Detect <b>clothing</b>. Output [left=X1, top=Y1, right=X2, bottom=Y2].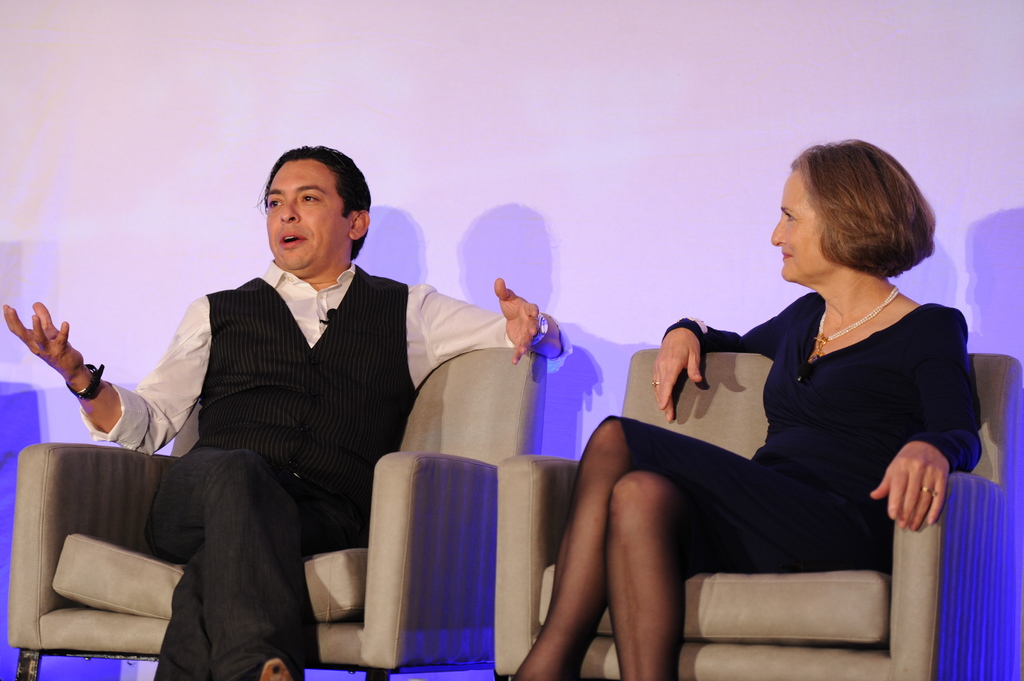
[left=79, top=255, right=572, bottom=680].
